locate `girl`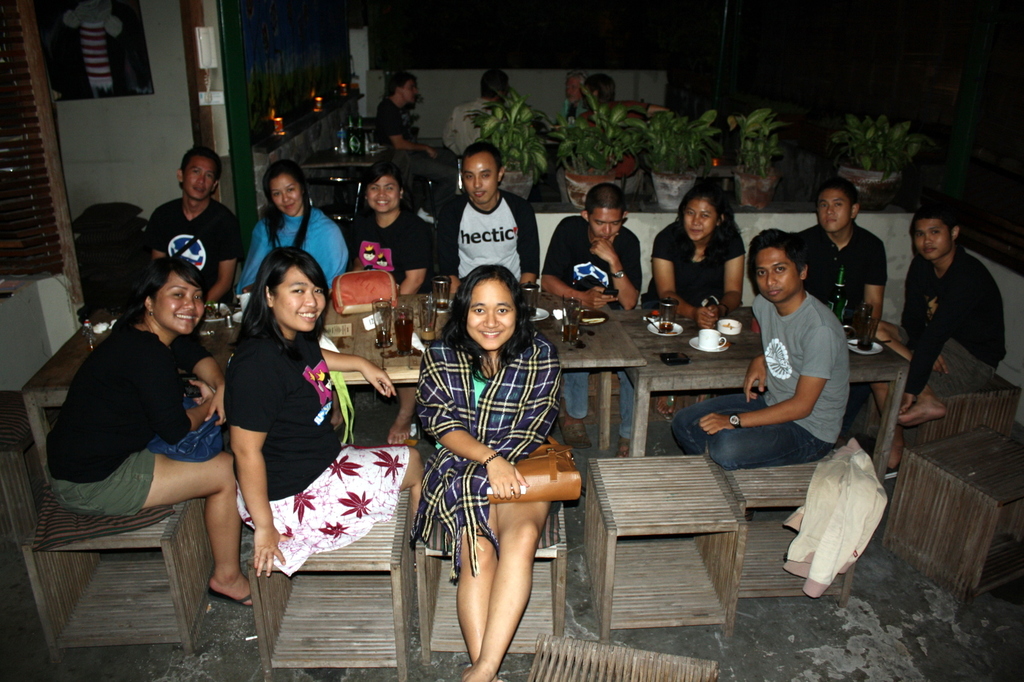
[344, 162, 435, 447]
